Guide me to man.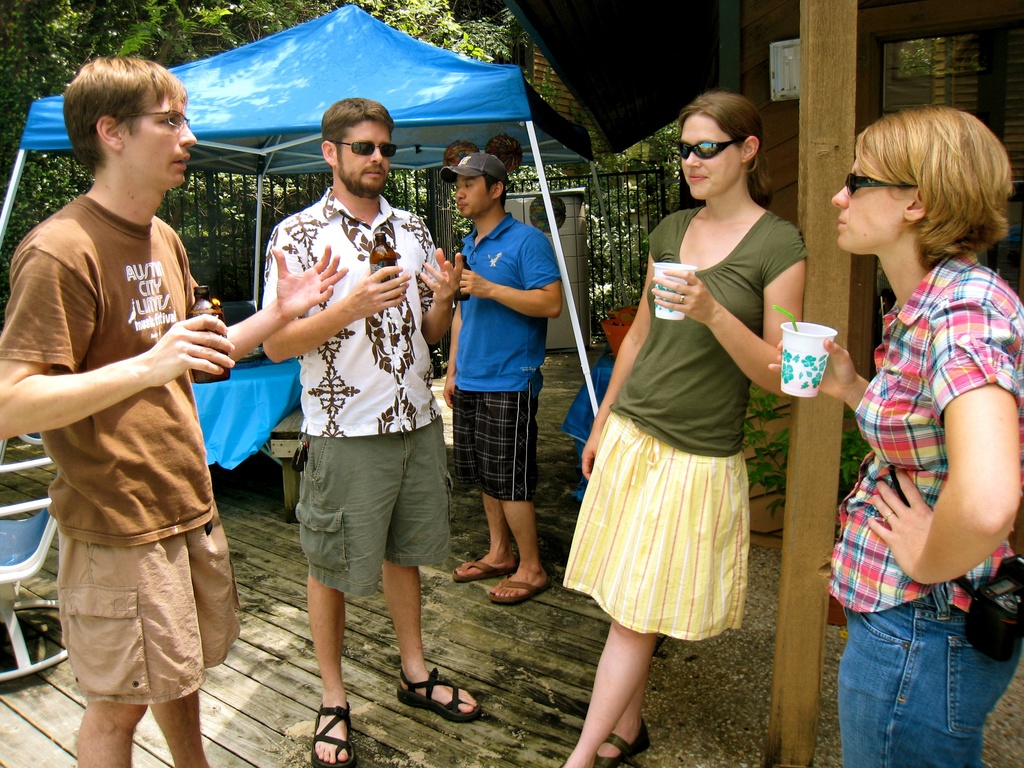
Guidance: [0, 50, 351, 767].
